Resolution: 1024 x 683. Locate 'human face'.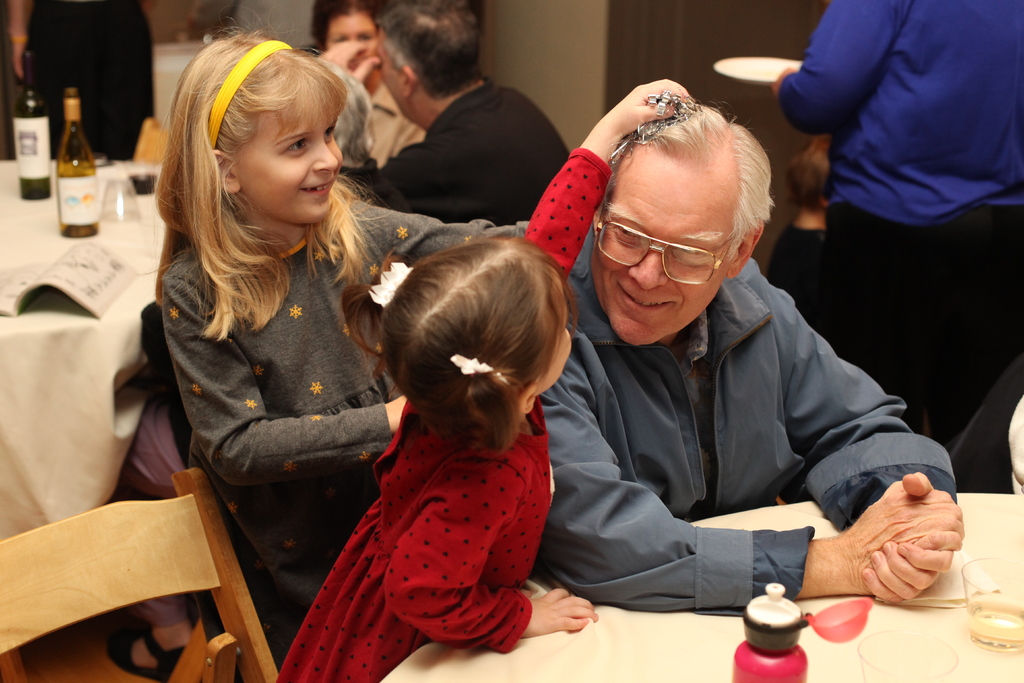
(602,143,743,350).
